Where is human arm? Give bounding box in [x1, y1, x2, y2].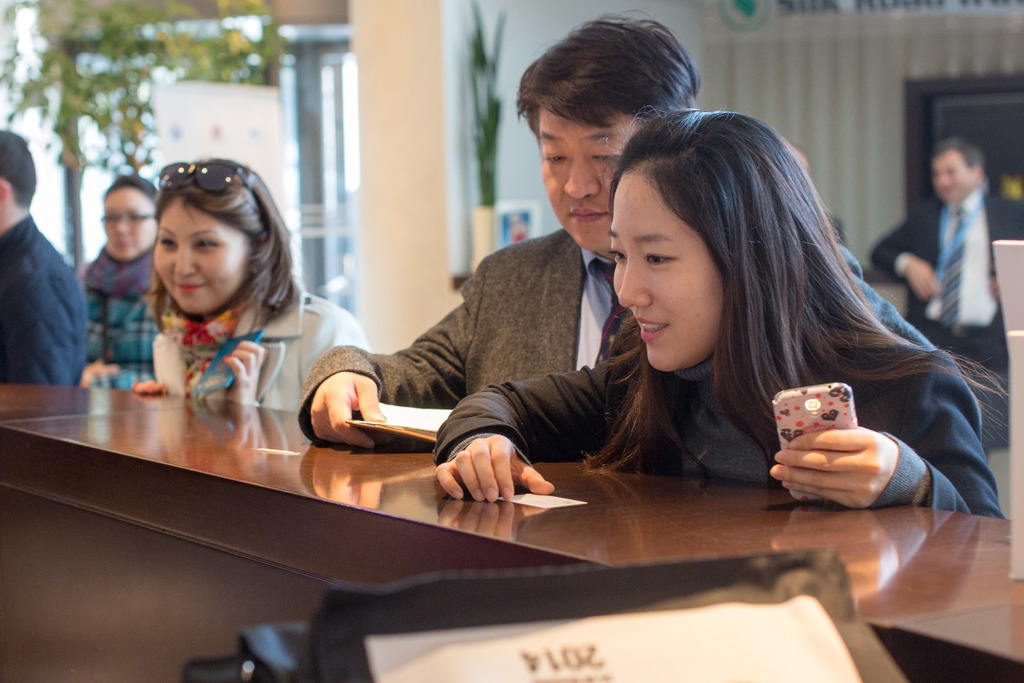
[767, 342, 998, 513].
